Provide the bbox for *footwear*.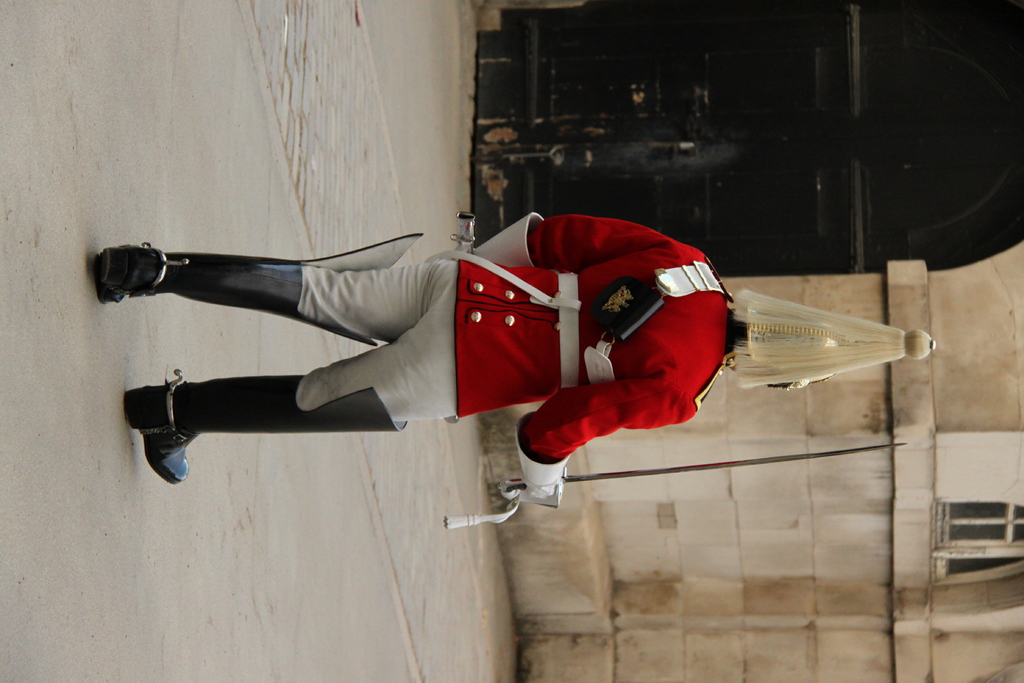
<bbox>124, 369, 189, 493</bbox>.
